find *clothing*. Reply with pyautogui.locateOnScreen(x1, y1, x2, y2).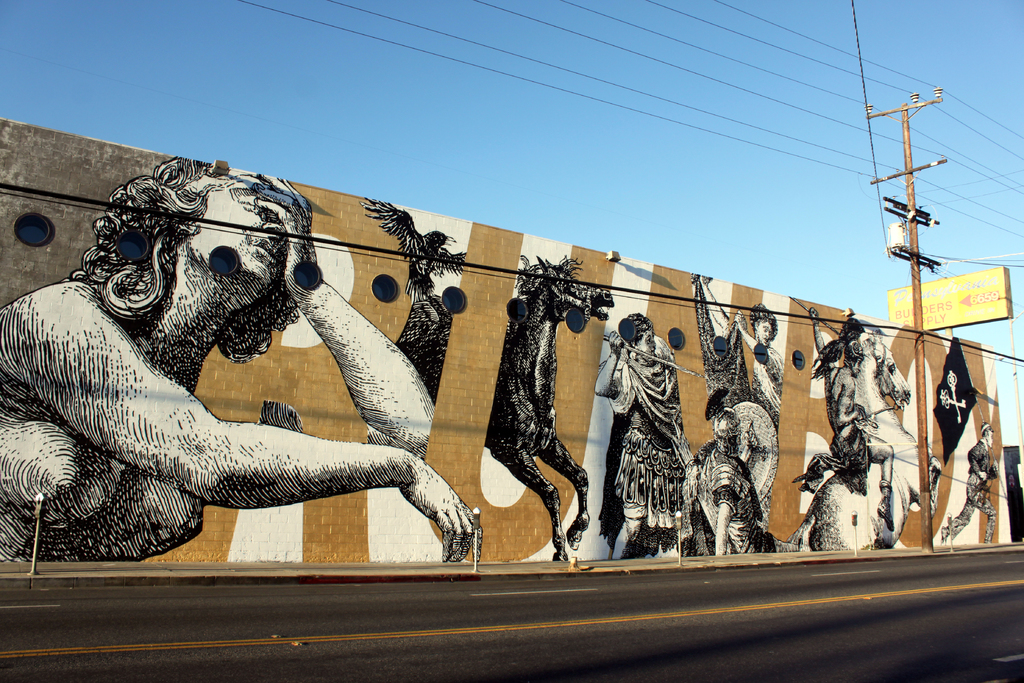
pyautogui.locateOnScreen(750, 340, 787, 436).
